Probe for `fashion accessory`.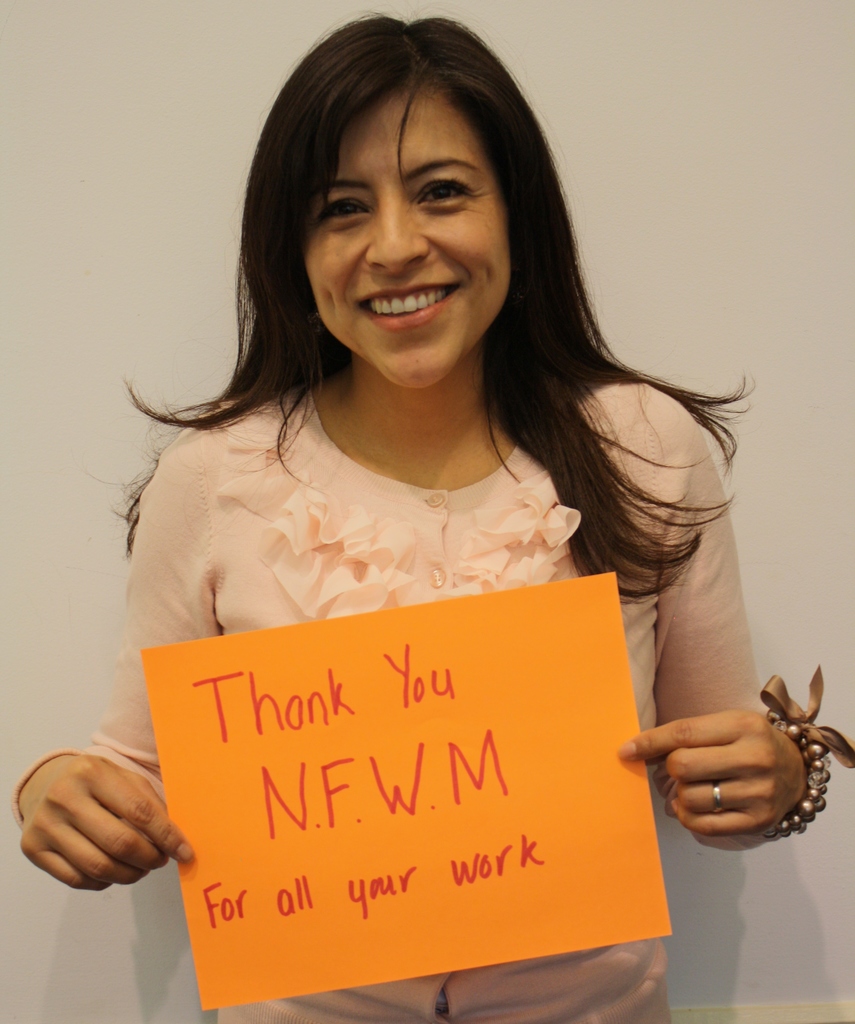
Probe result: locate(759, 664, 854, 837).
